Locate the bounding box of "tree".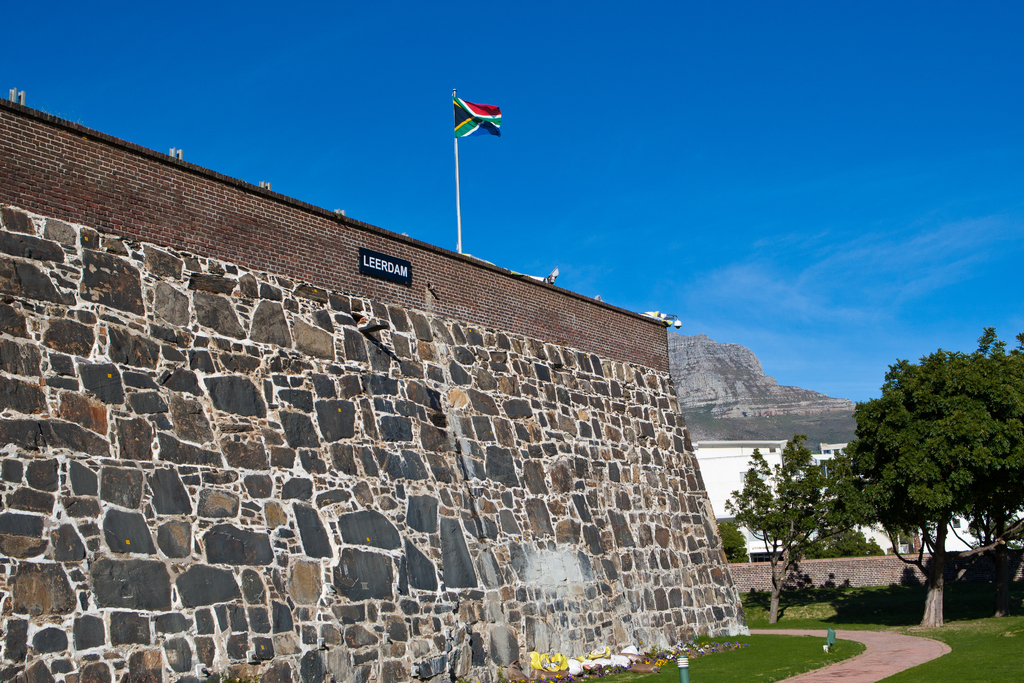
Bounding box: left=724, top=432, right=881, bottom=634.
